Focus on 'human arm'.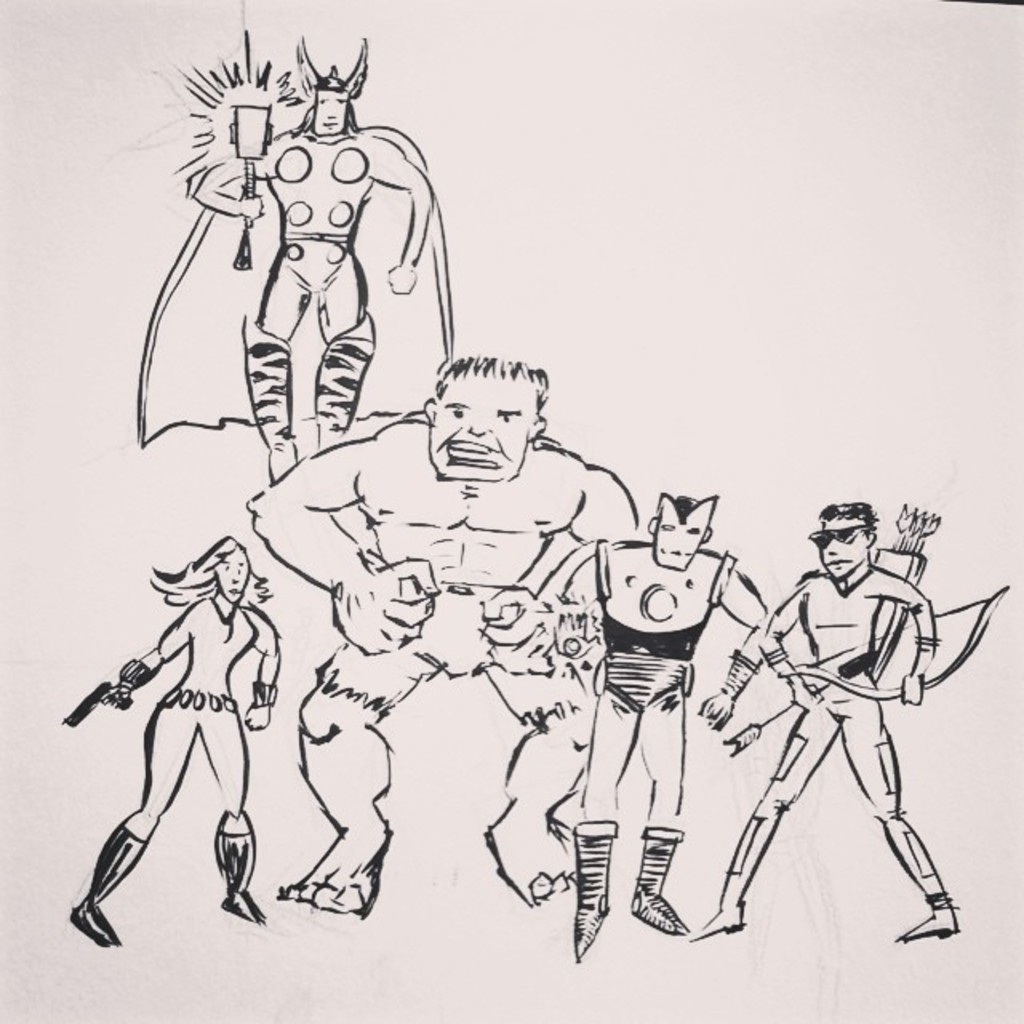
Focused at {"left": 178, "top": 142, "right": 272, "bottom": 240}.
